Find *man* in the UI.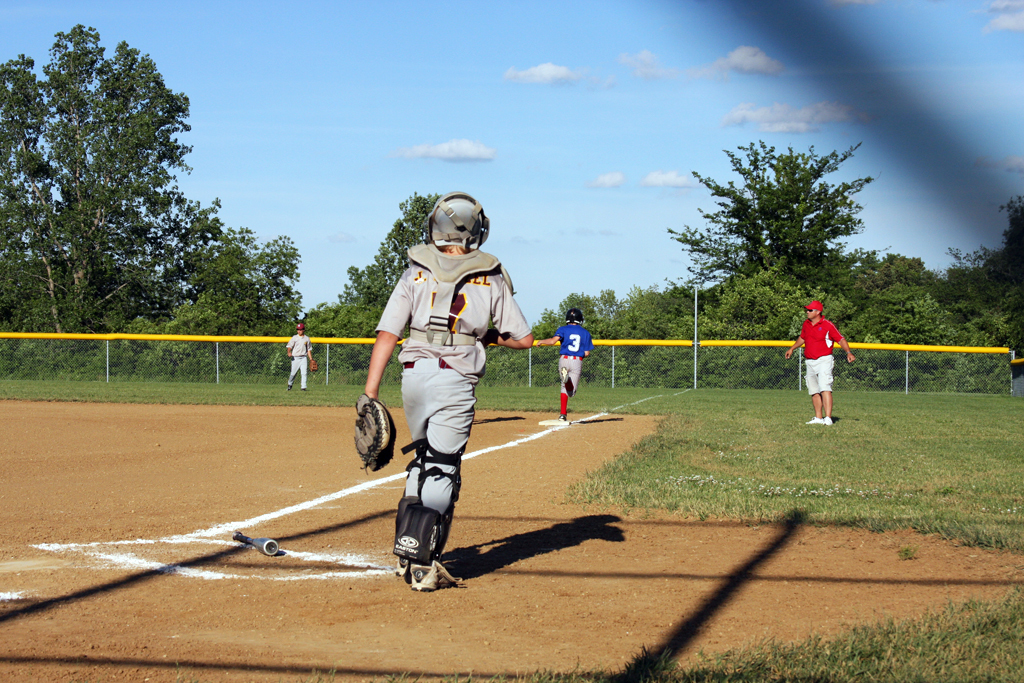
UI element at [533, 308, 594, 421].
